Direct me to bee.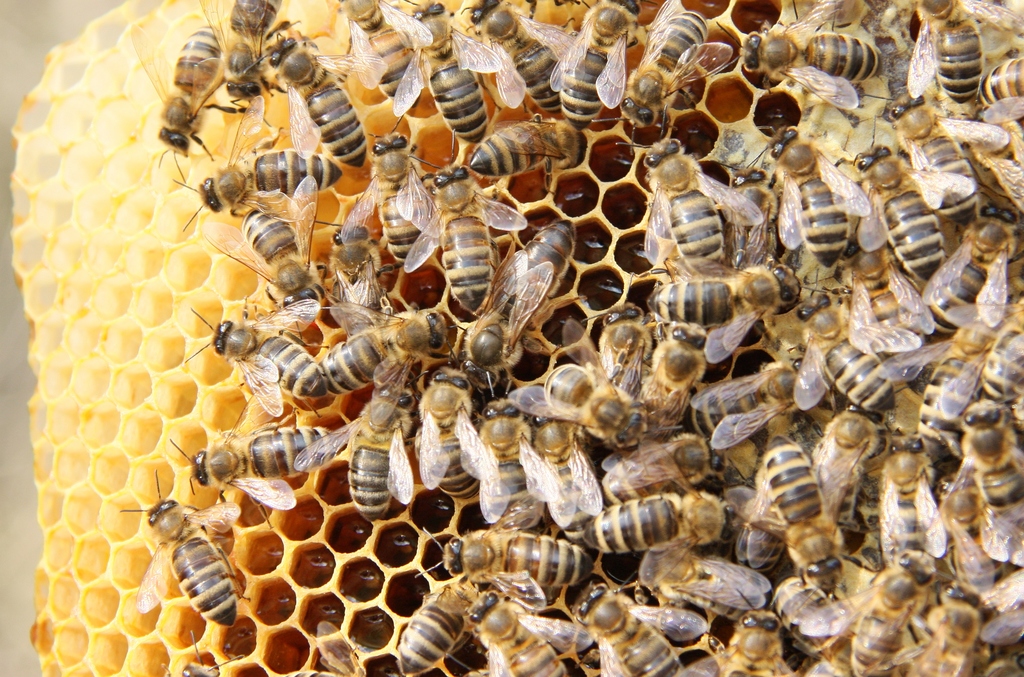
Direction: bbox=(452, 0, 586, 110).
